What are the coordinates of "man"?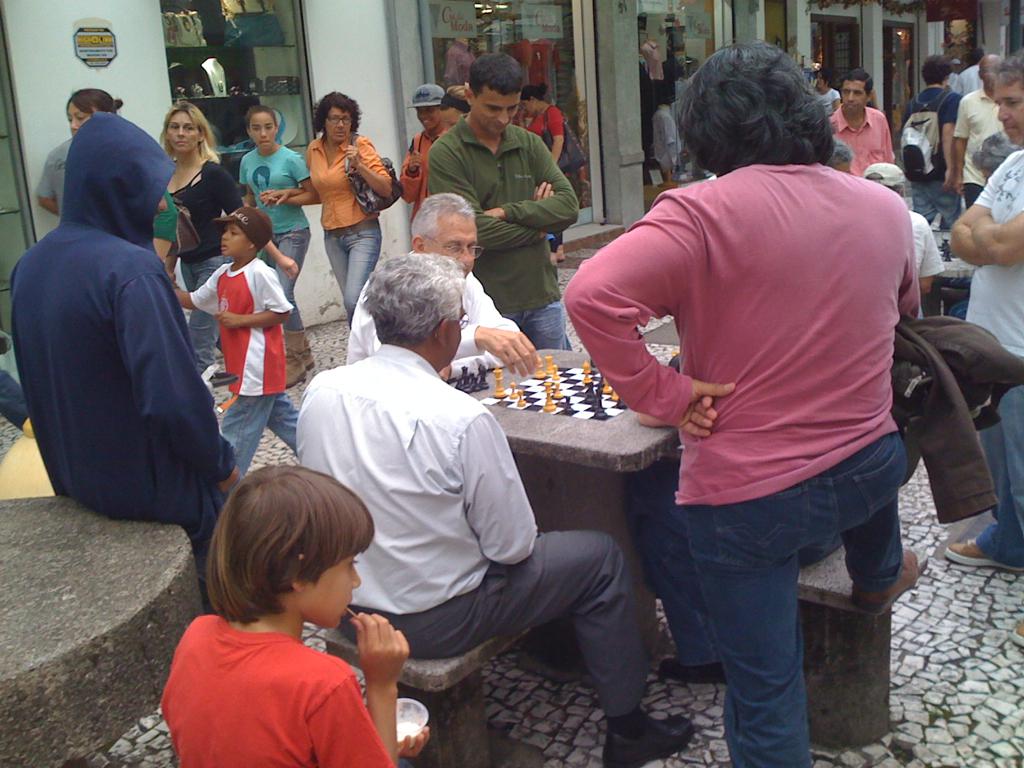
[left=826, top=74, right=878, bottom=180].
